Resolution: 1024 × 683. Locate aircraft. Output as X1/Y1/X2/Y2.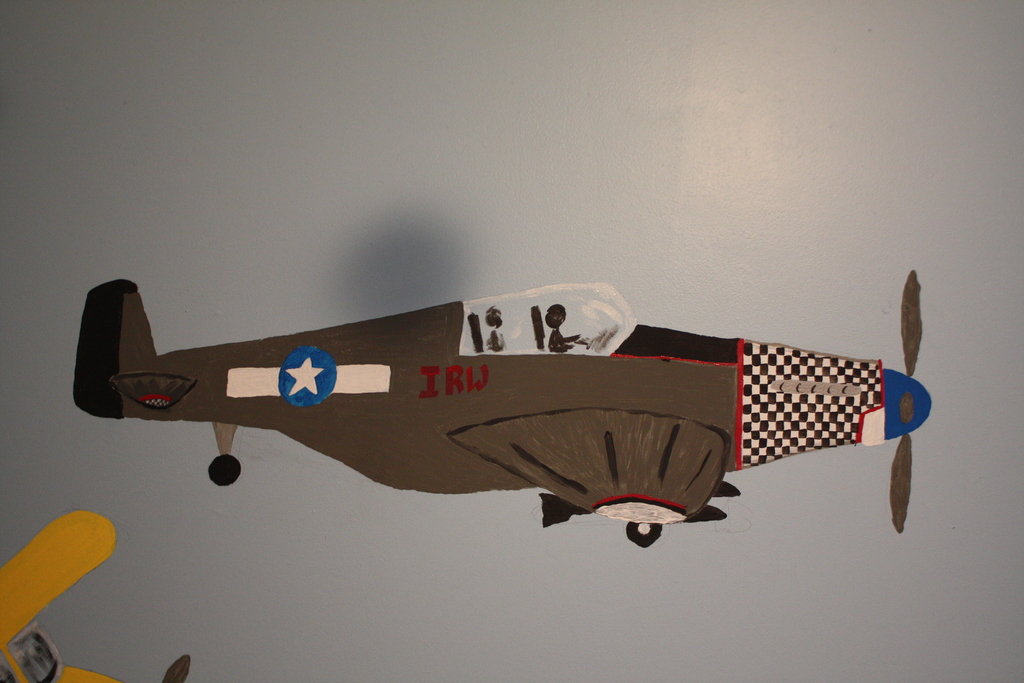
72/251/923/548.
